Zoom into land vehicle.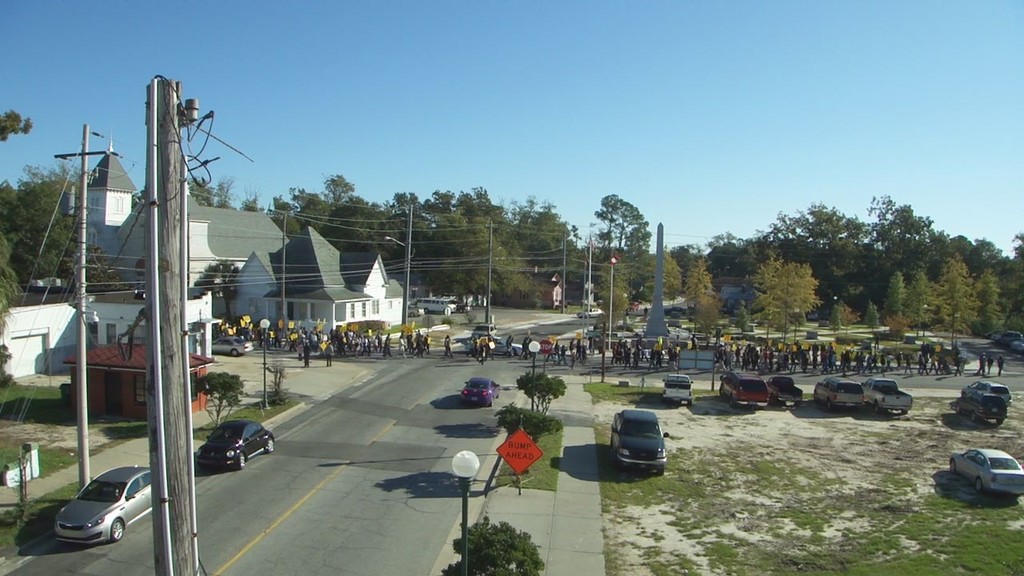
Zoom target: [458,374,503,409].
